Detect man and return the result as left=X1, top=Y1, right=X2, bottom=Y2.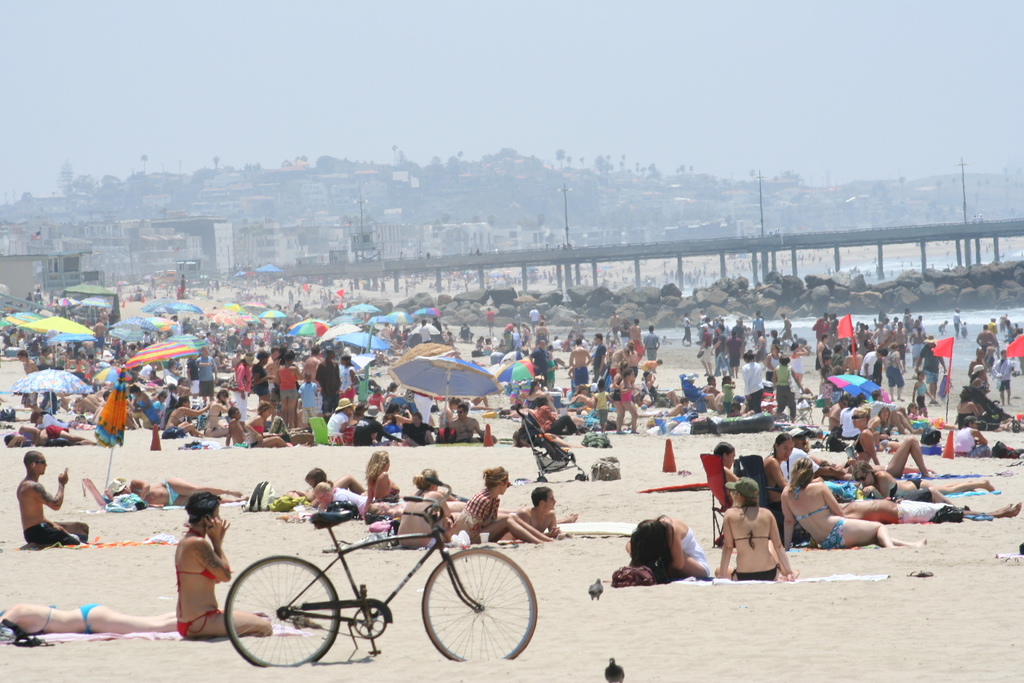
left=778, top=309, right=790, bottom=338.
